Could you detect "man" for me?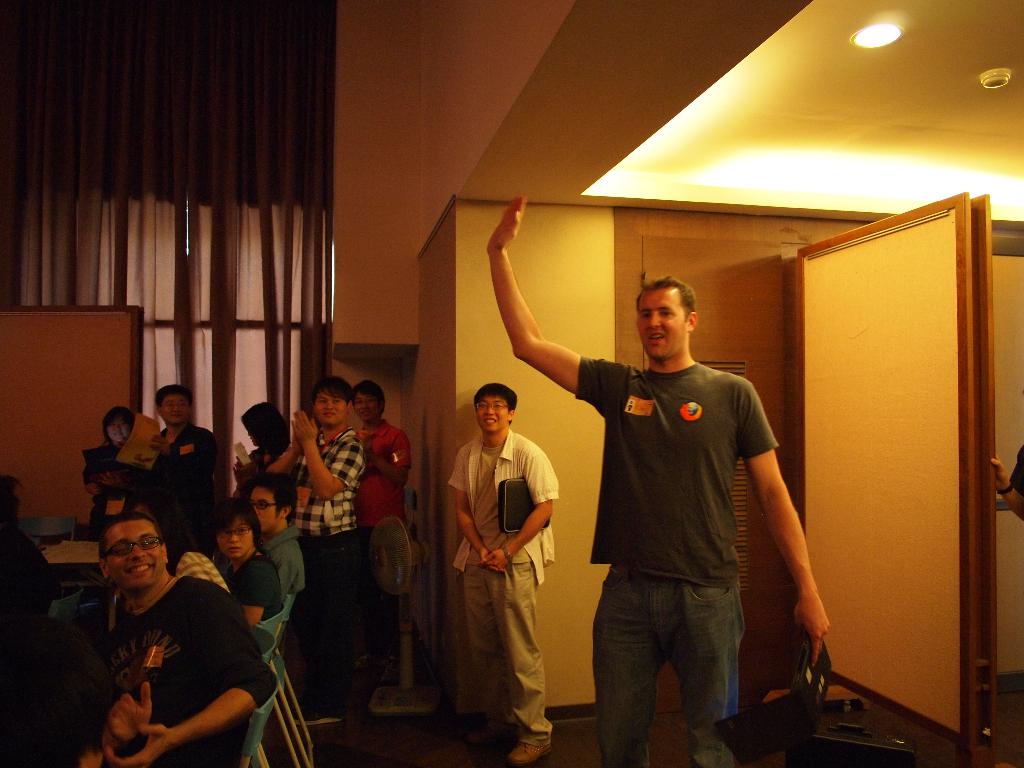
Detection result: 0/508/272/767.
